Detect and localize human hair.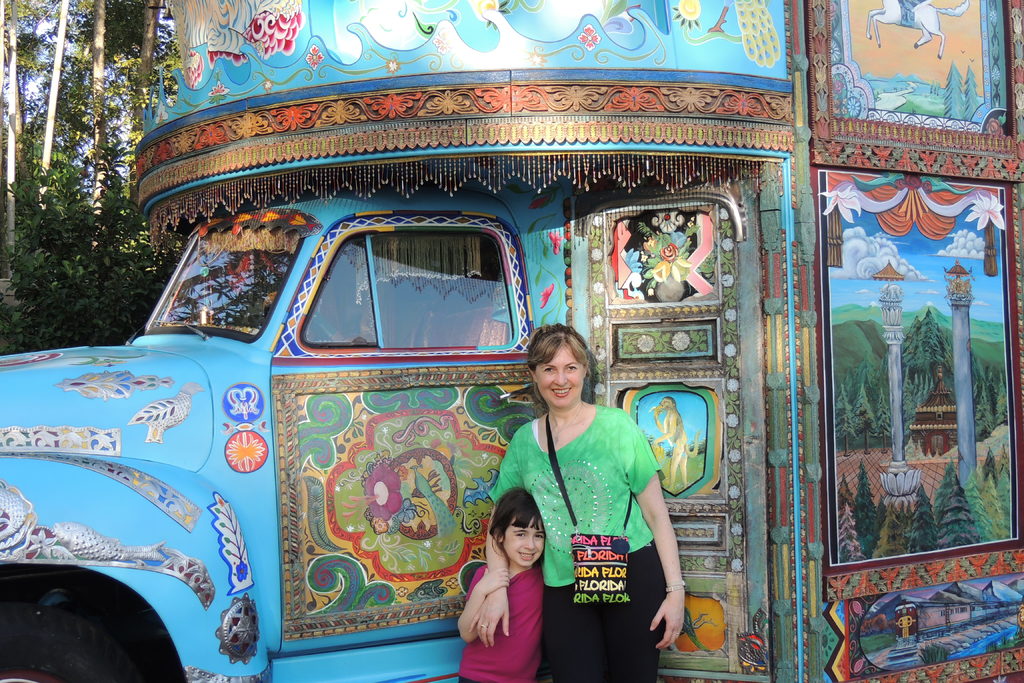
Localized at [x1=487, y1=488, x2=546, y2=558].
